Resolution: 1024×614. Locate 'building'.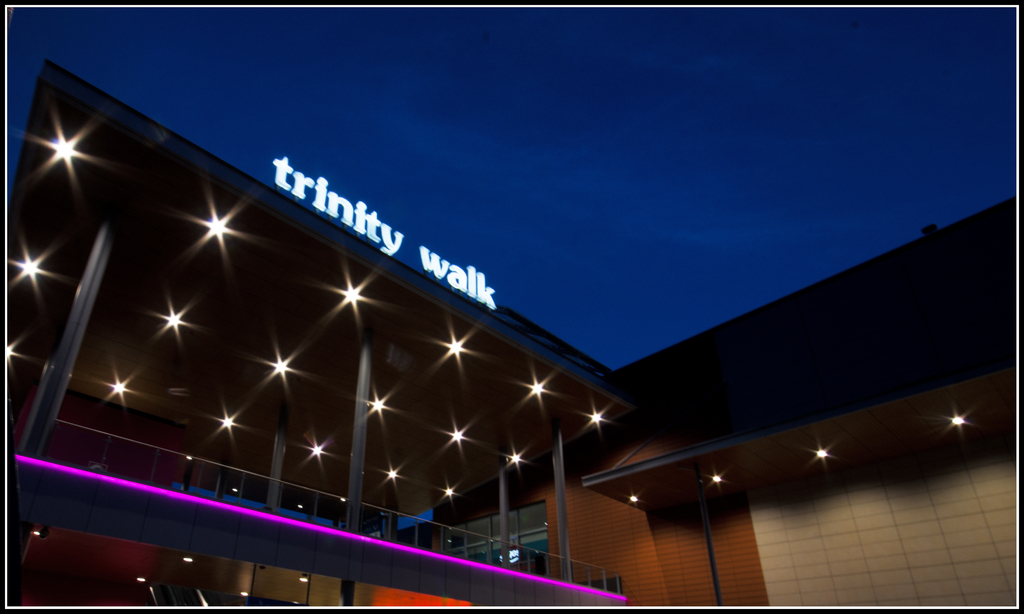
rect(0, 51, 1023, 610).
